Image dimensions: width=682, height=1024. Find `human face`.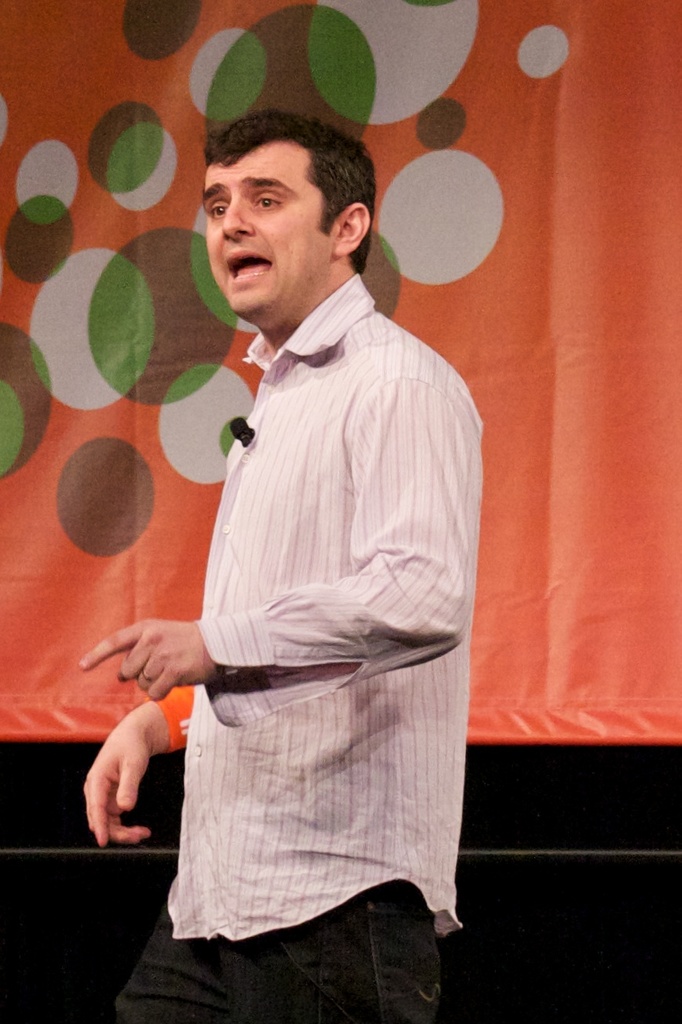
<box>197,139,337,325</box>.
